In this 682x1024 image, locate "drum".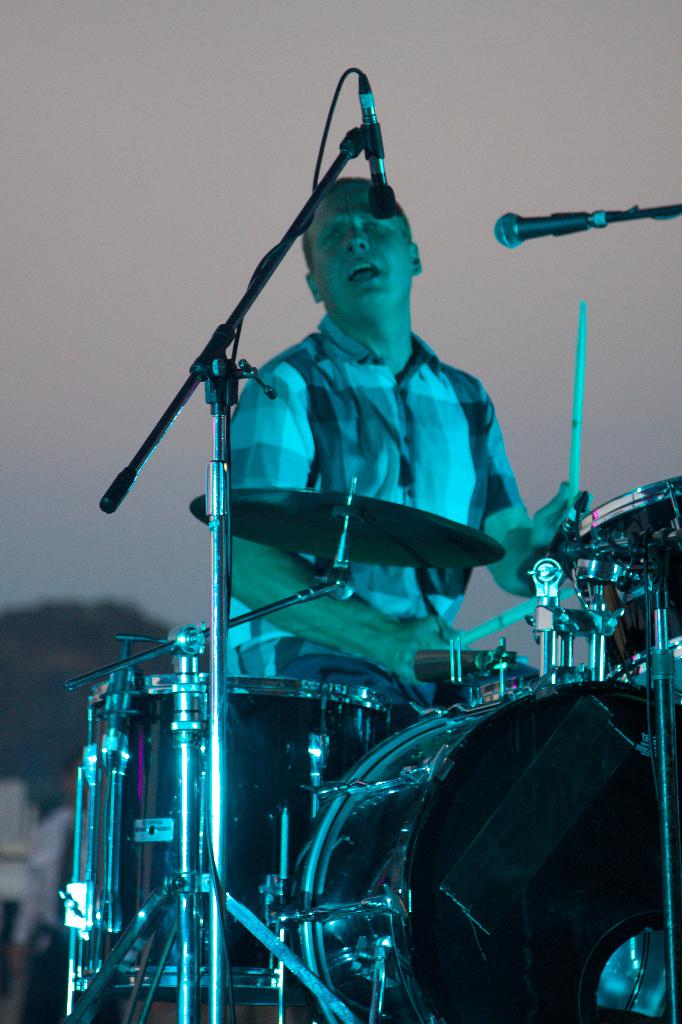
Bounding box: (x1=573, y1=476, x2=681, y2=681).
